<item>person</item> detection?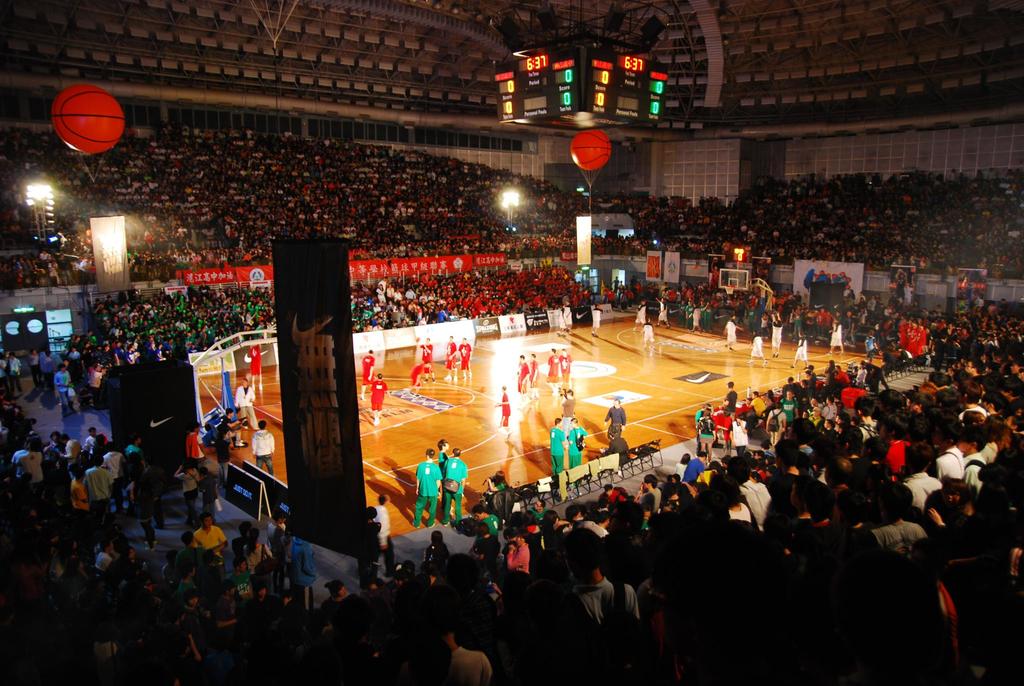
(left=530, top=352, right=543, bottom=397)
